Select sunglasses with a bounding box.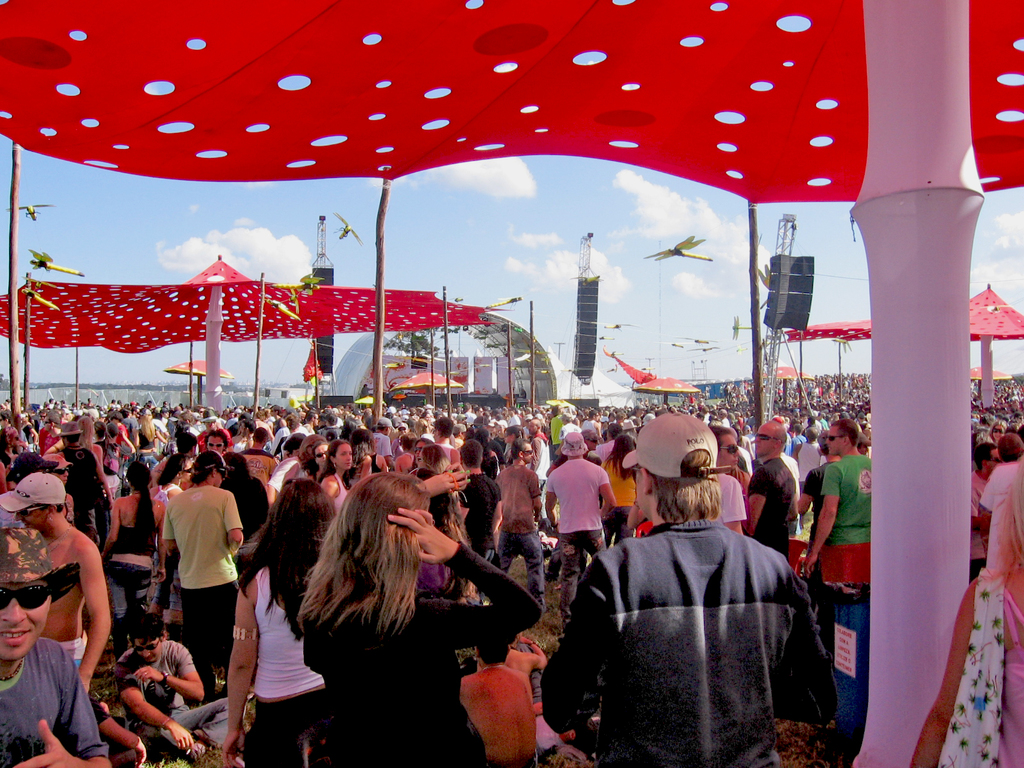
l=50, t=467, r=72, b=475.
